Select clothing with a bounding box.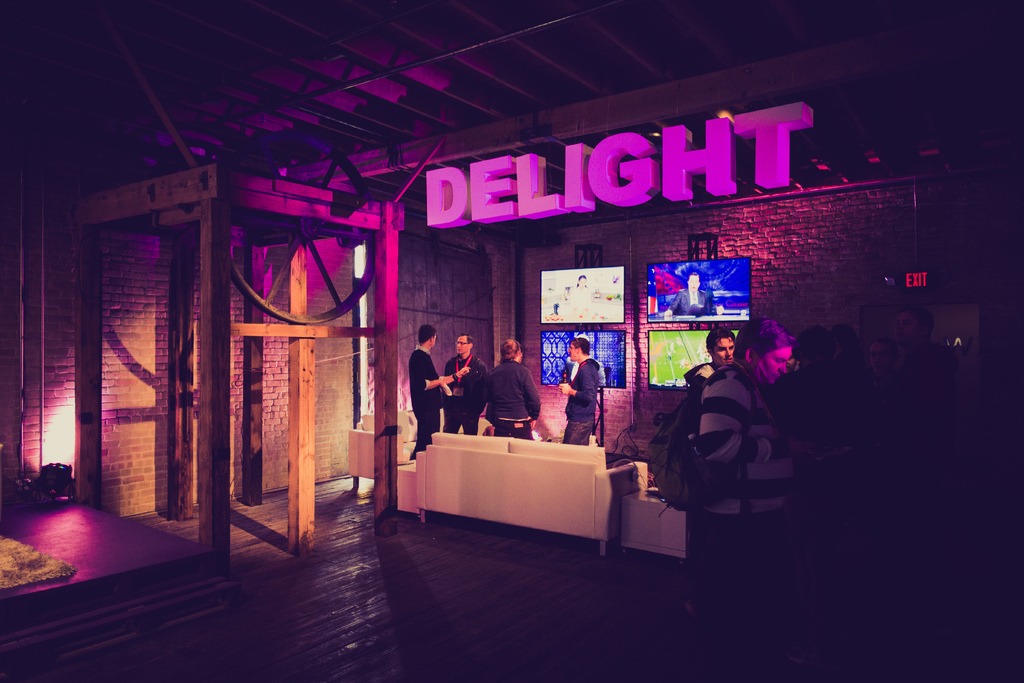
detection(563, 357, 598, 445).
